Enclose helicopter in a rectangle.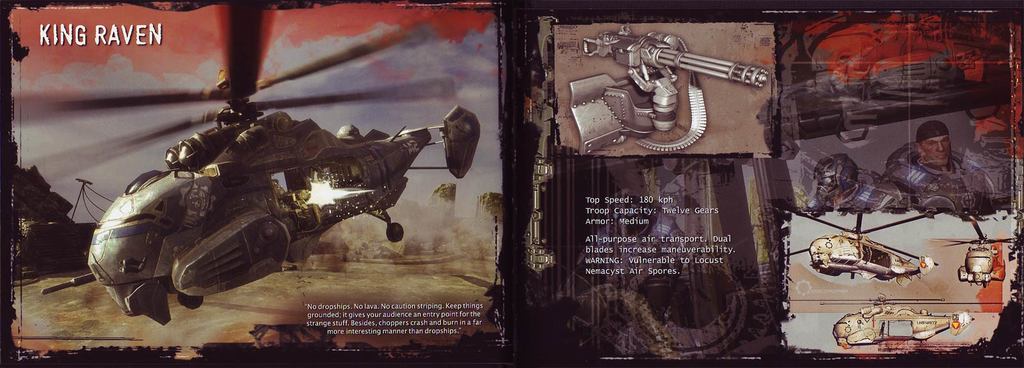
bbox=(32, 6, 482, 332).
